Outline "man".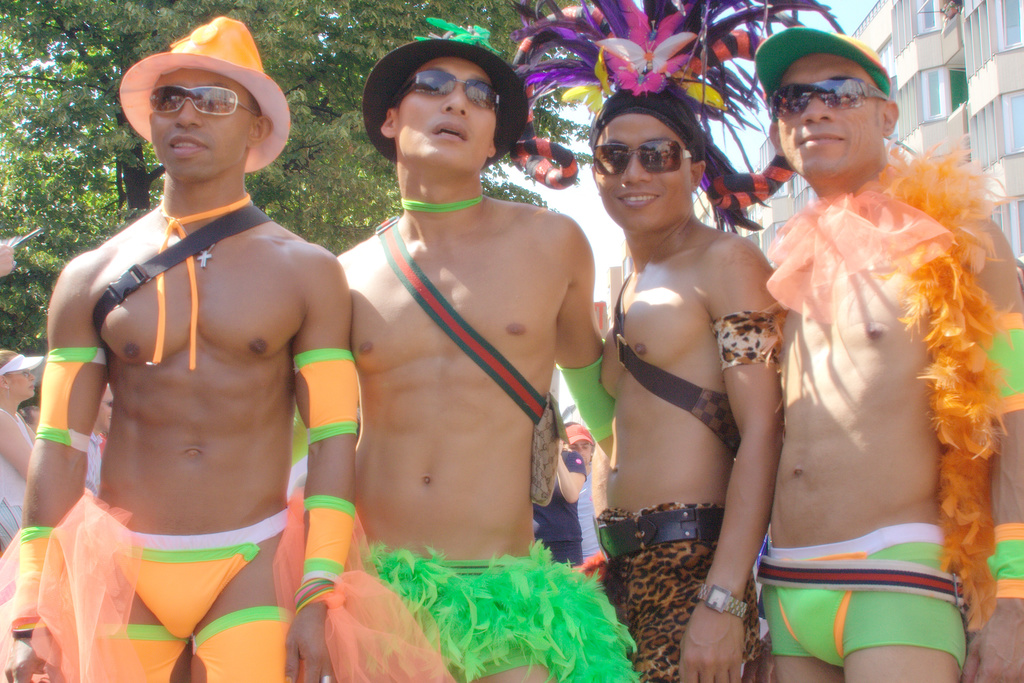
Outline: [514,0,846,682].
